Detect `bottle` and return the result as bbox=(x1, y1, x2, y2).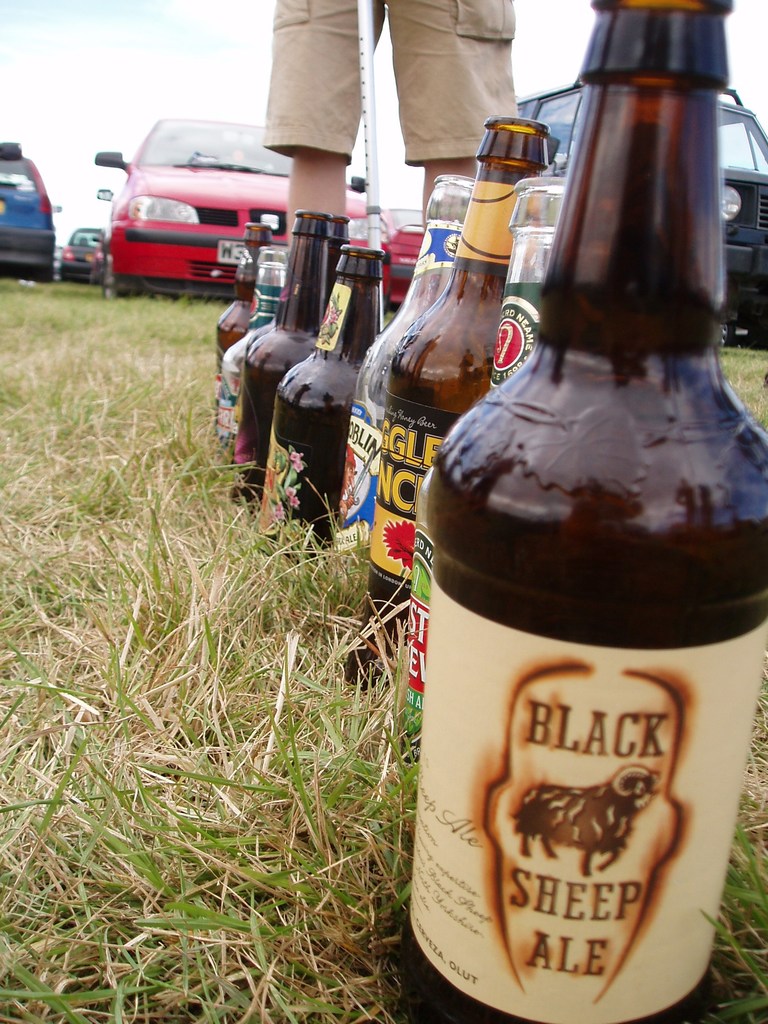
bbox=(349, 111, 559, 700).
